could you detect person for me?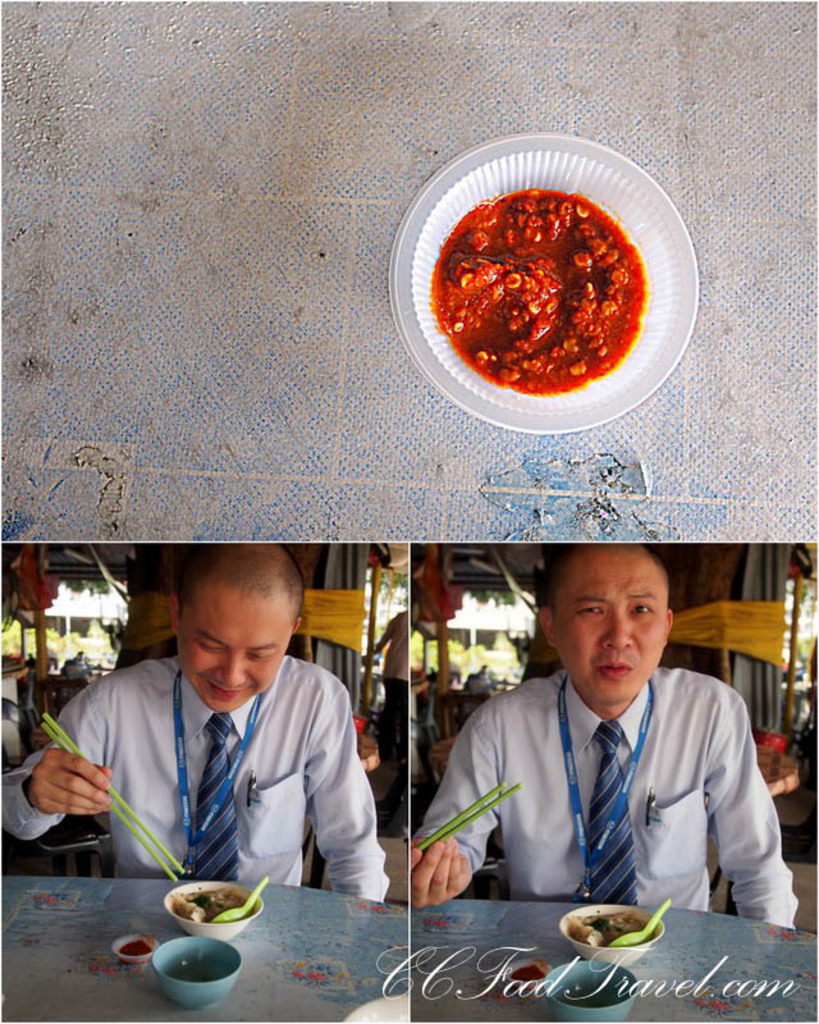
Detection result: [417,538,805,929].
